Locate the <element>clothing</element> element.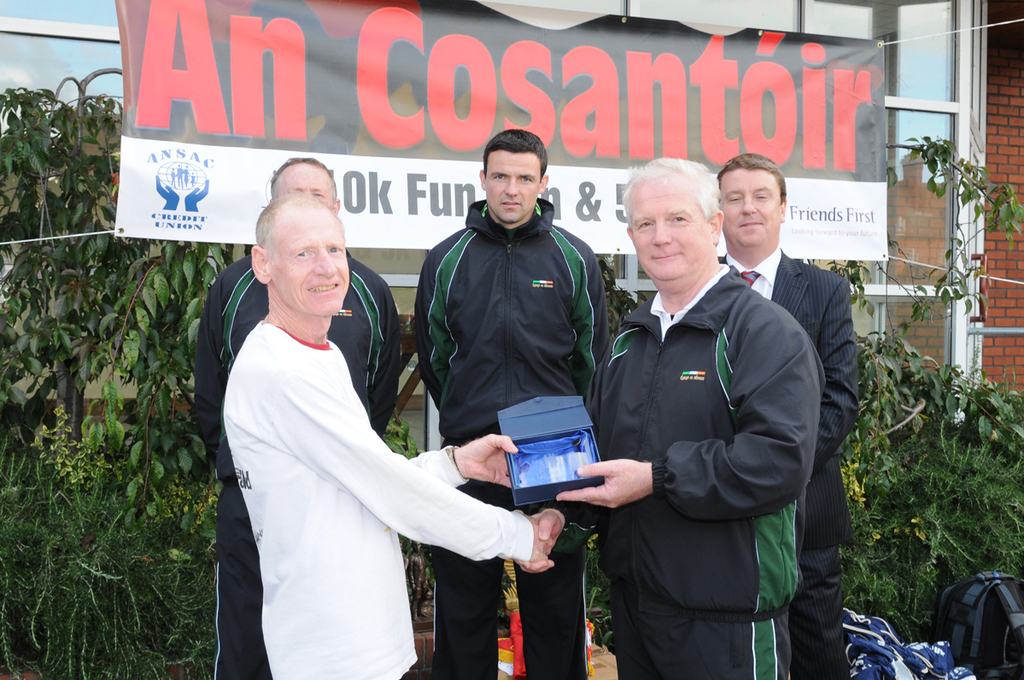
Element bbox: (x1=224, y1=319, x2=535, y2=679).
